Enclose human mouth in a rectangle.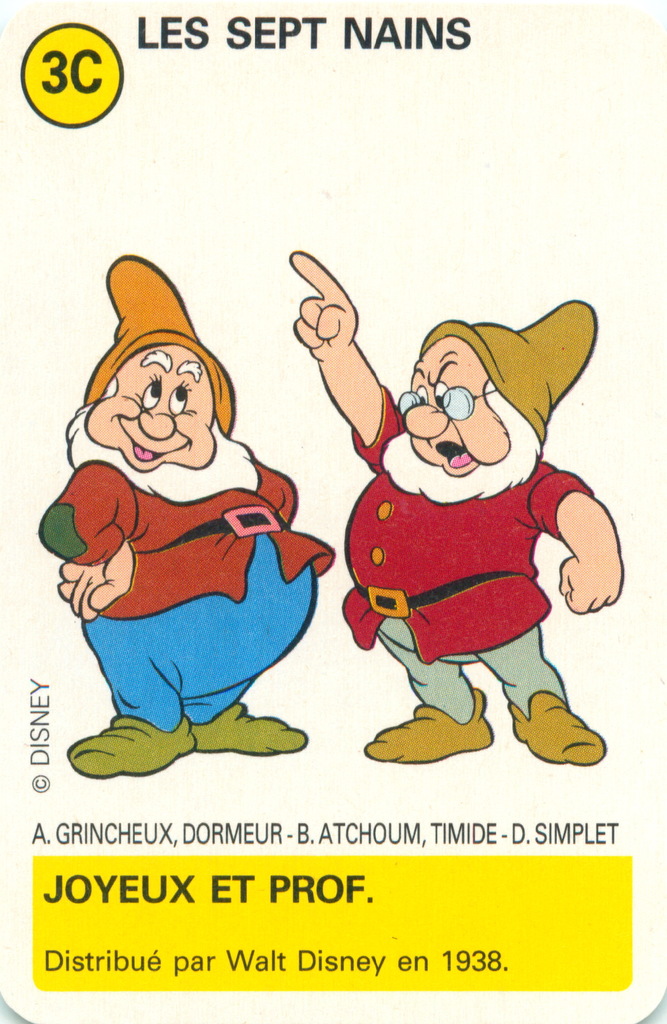
(119, 428, 189, 469).
